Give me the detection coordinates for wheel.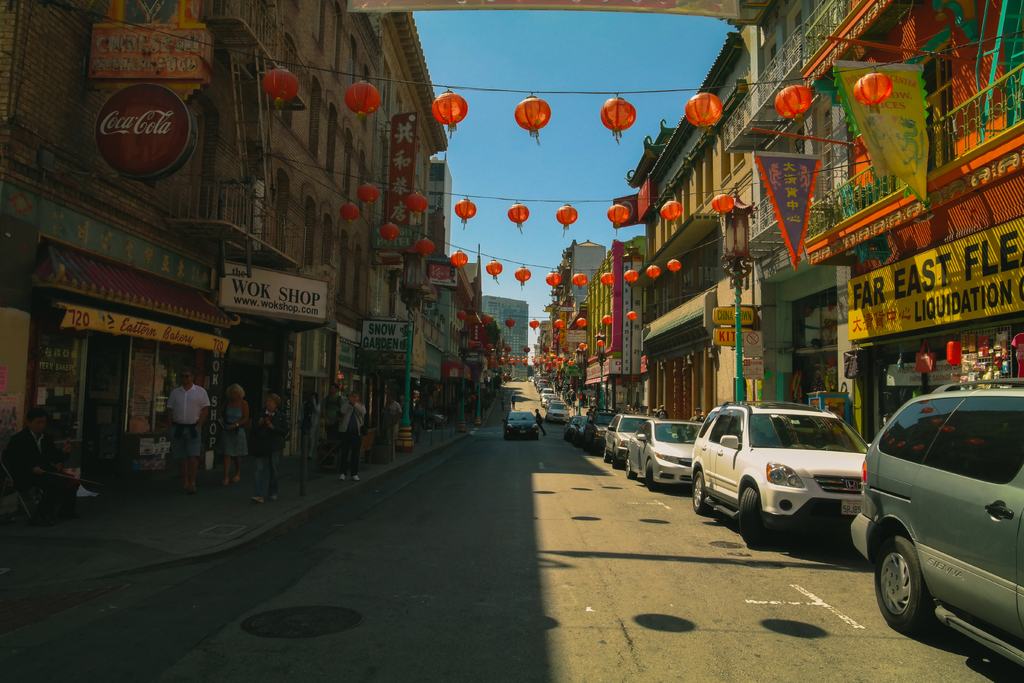
[x1=691, y1=468, x2=714, y2=513].
